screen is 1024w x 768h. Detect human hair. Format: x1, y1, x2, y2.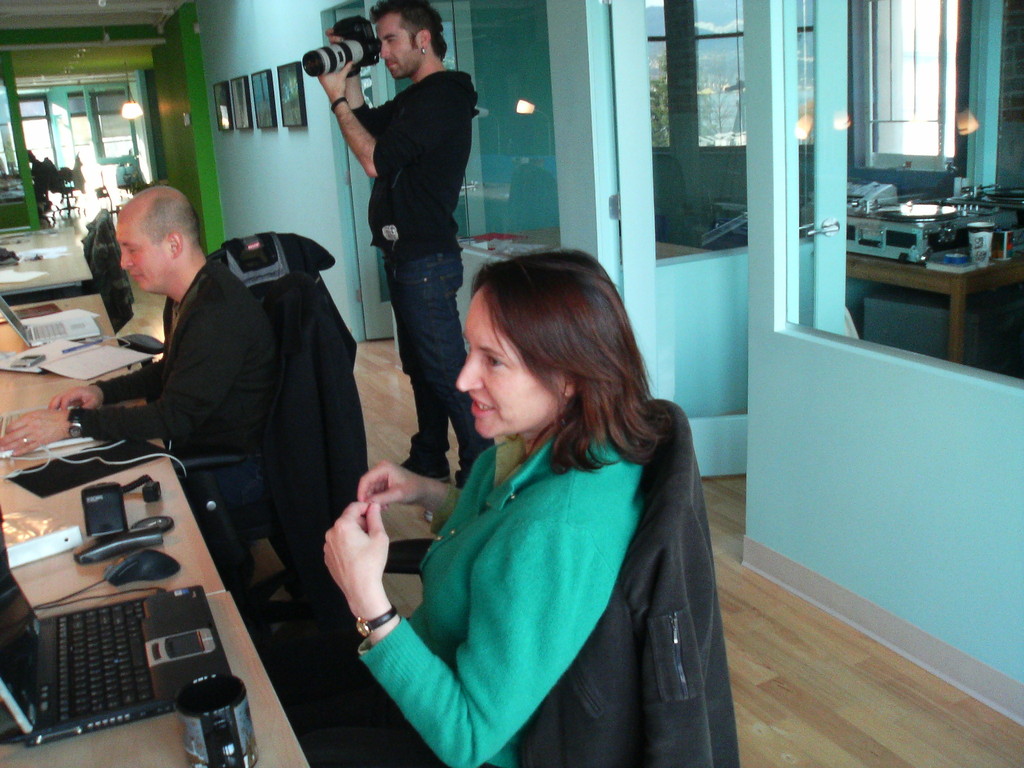
141, 186, 200, 249.
